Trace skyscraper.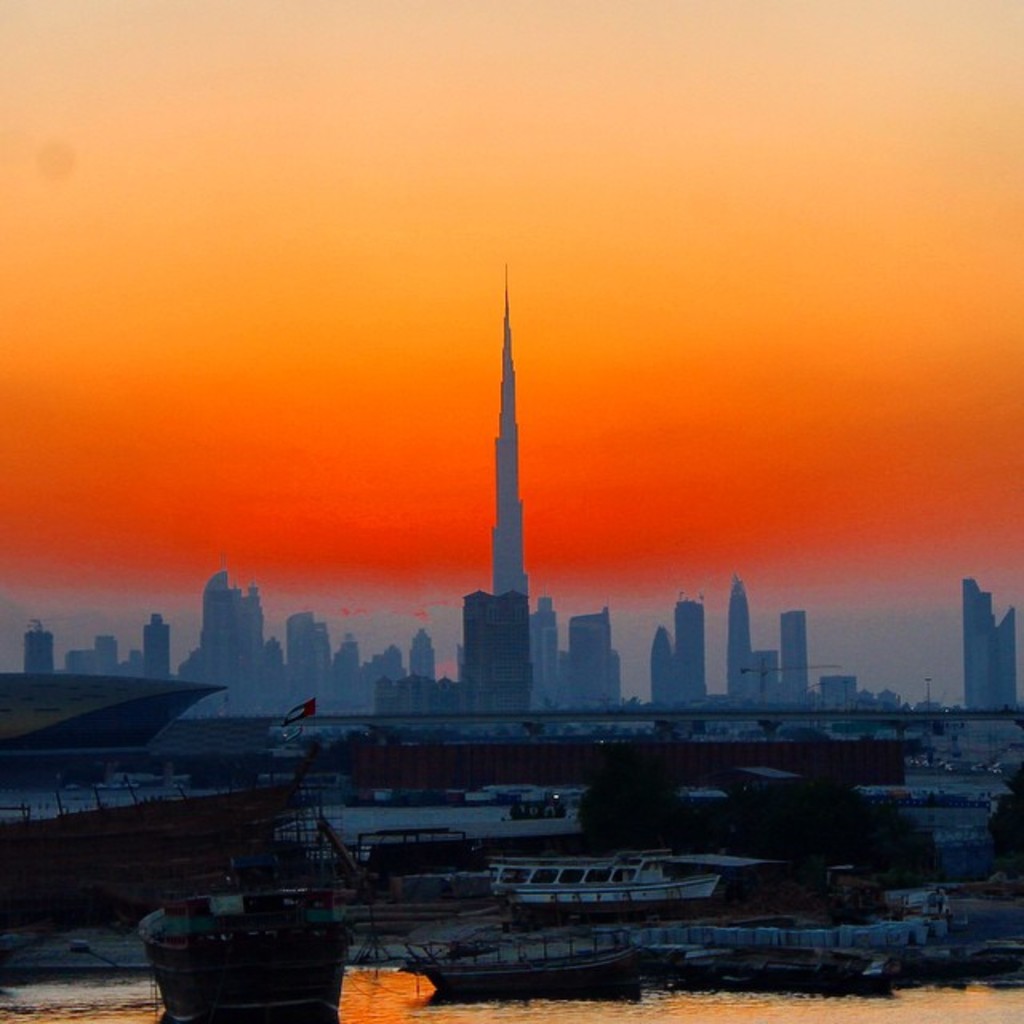
Traced to 528, 590, 557, 675.
